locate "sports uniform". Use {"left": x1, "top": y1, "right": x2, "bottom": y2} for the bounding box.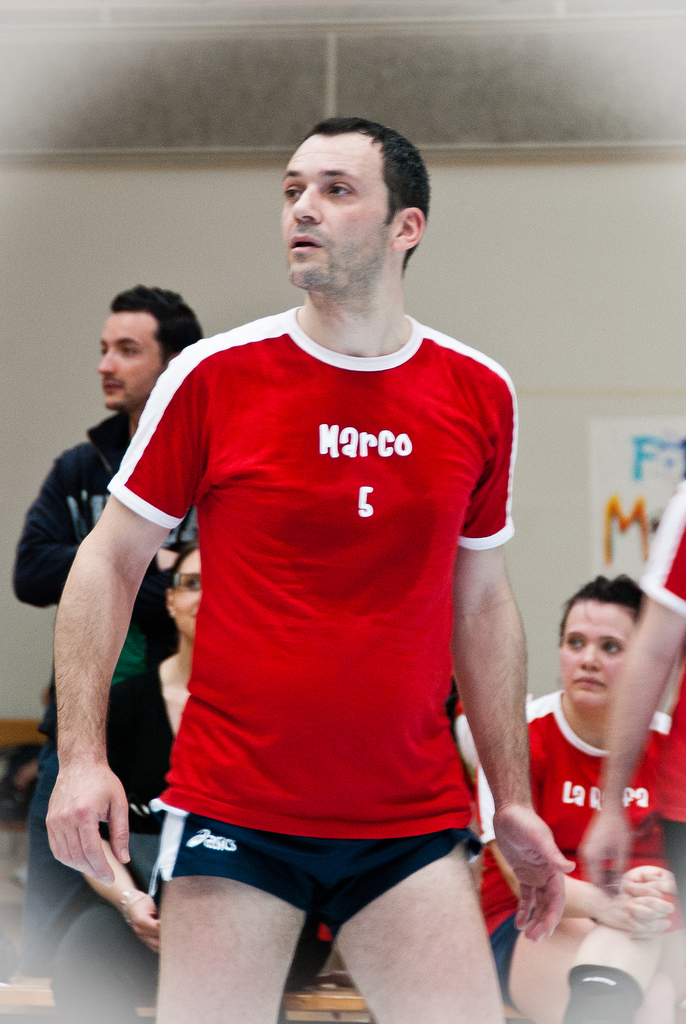
{"left": 4, "top": 406, "right": 178, "bottom": 1001}.
